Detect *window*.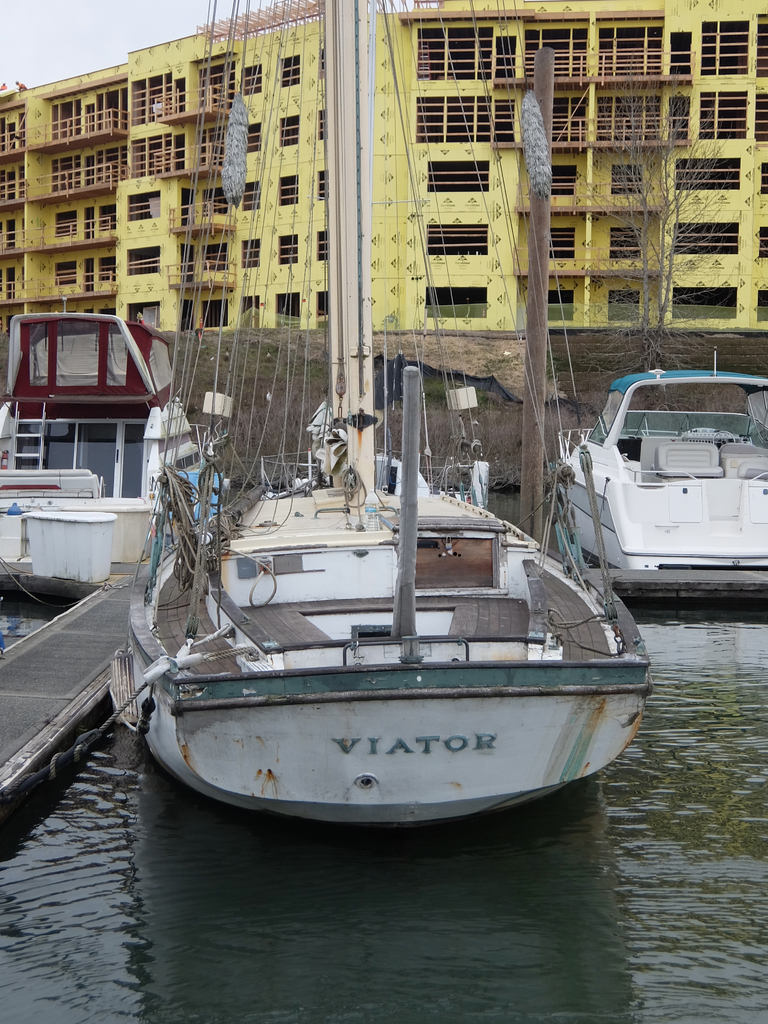
Detected at detection(280, 175, 298, 204).
